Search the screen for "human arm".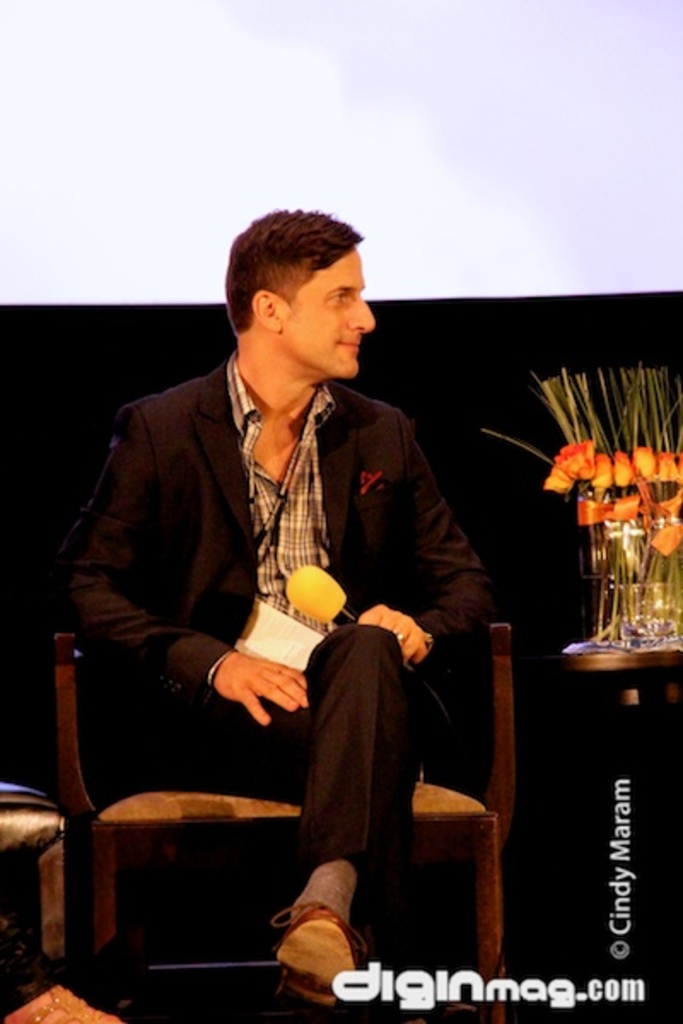
Found at <box>39,406,306,722</box>.
